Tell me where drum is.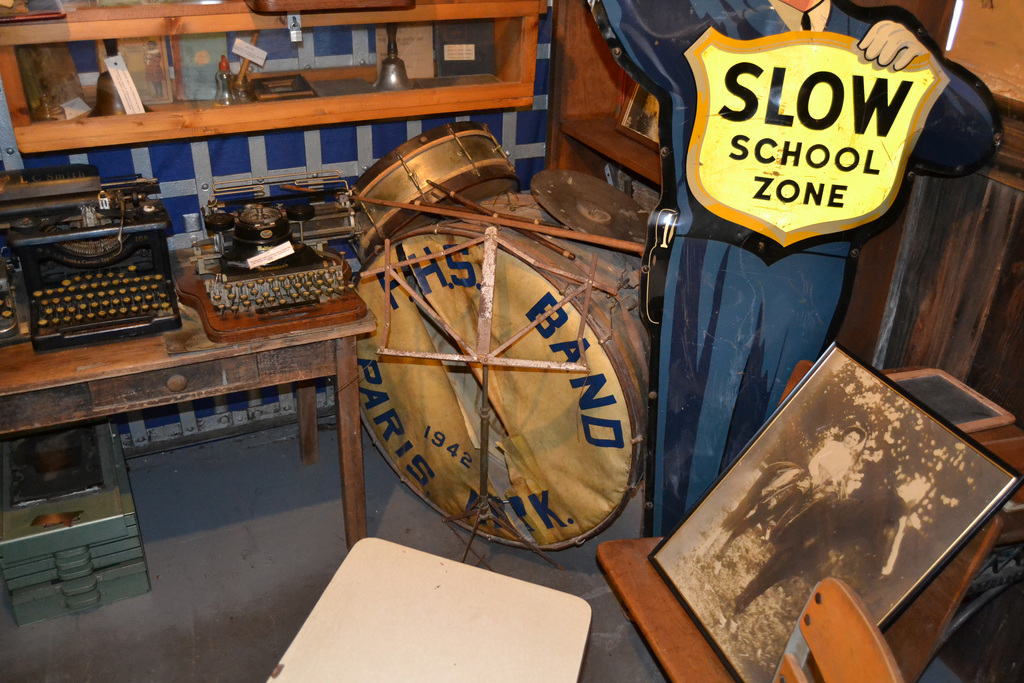
drum is at select_region(350, 120, 519, 258).
